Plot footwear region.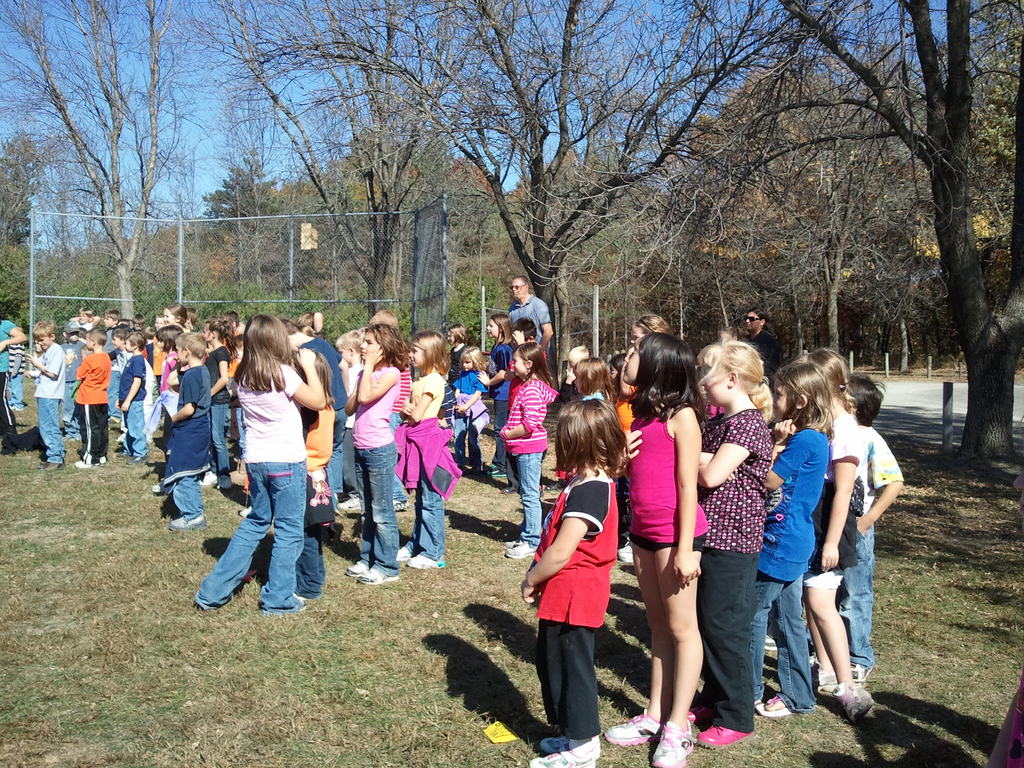
Plotted at [left=484, top=465, right=506, bottom=477].
